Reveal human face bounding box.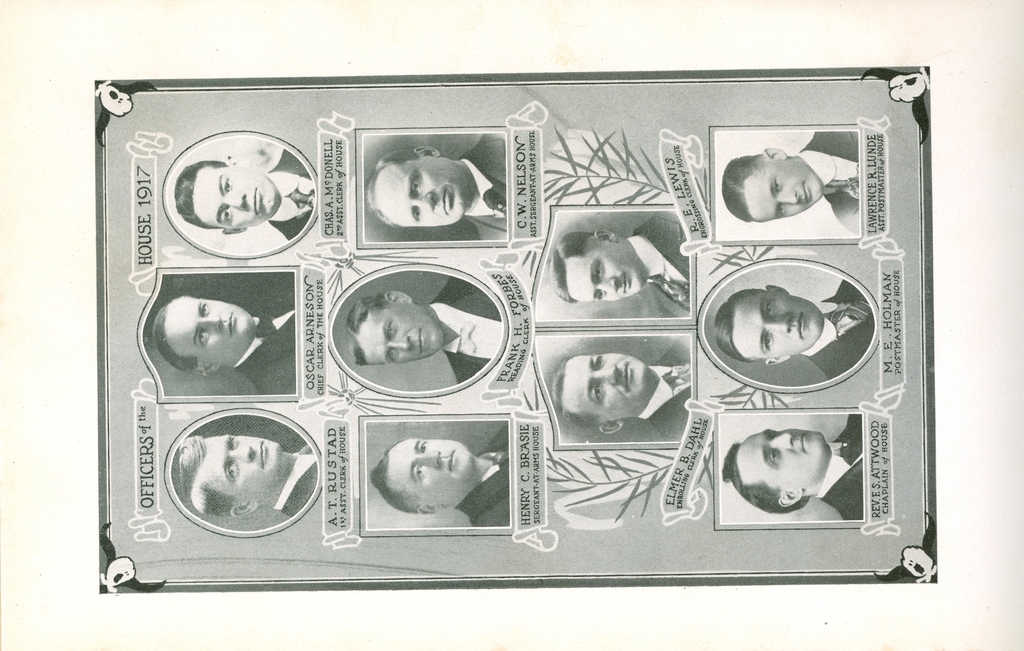
Revealed: pyautogui.locateOnScreen(561, 357, 643, 423).
